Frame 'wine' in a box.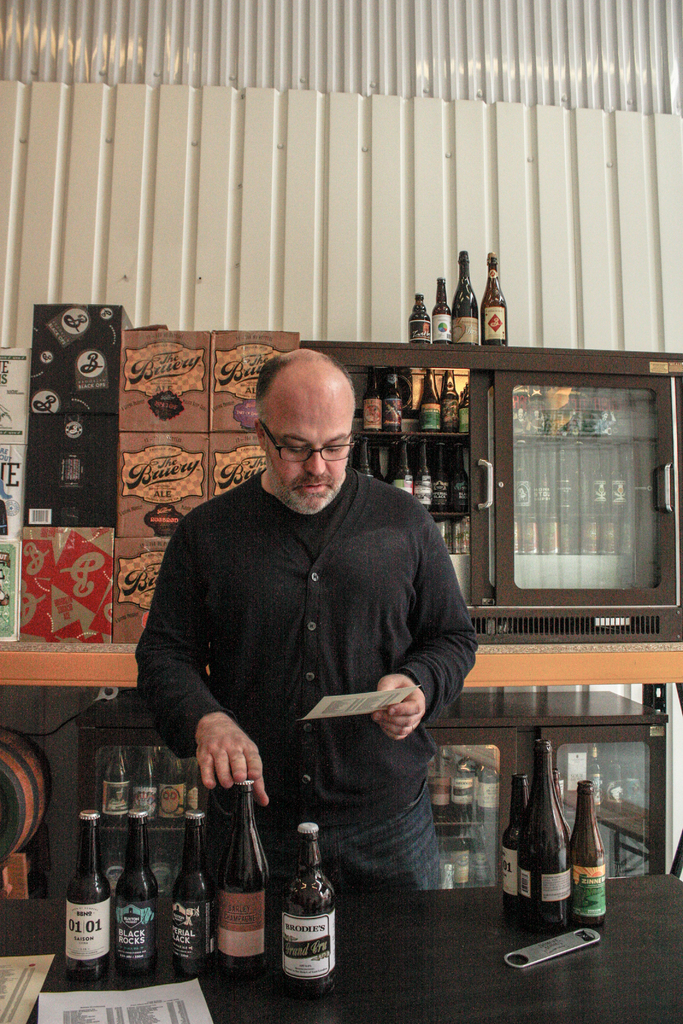
select_region(491, 767, 530, 924).
